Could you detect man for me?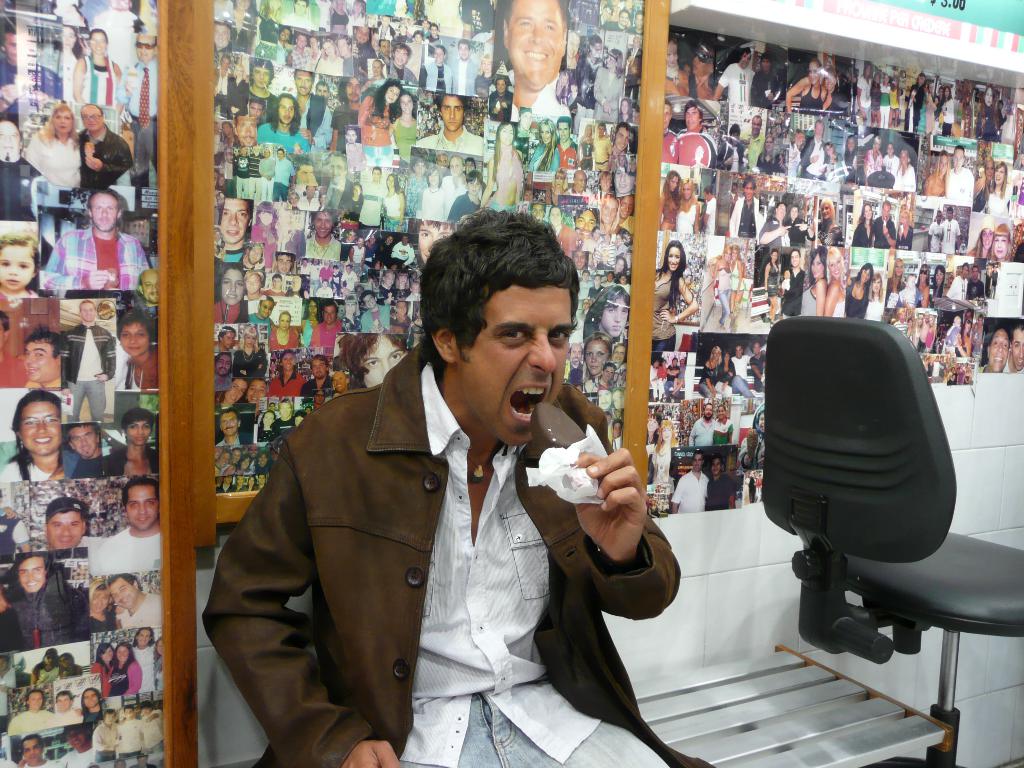
Detection result: rect(673, 449, 707, 508).
